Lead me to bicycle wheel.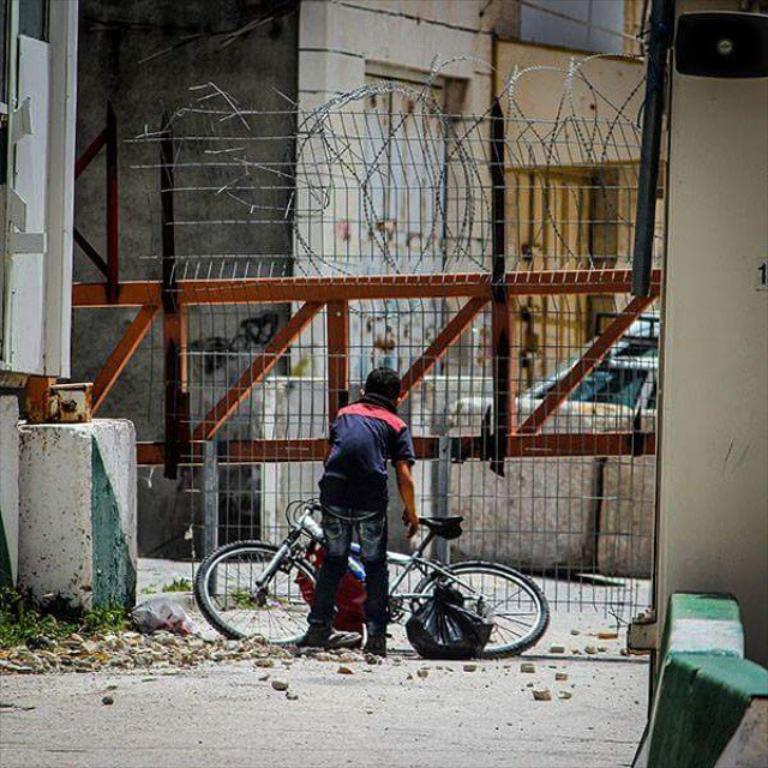
Lead to 406 571 547 670.
